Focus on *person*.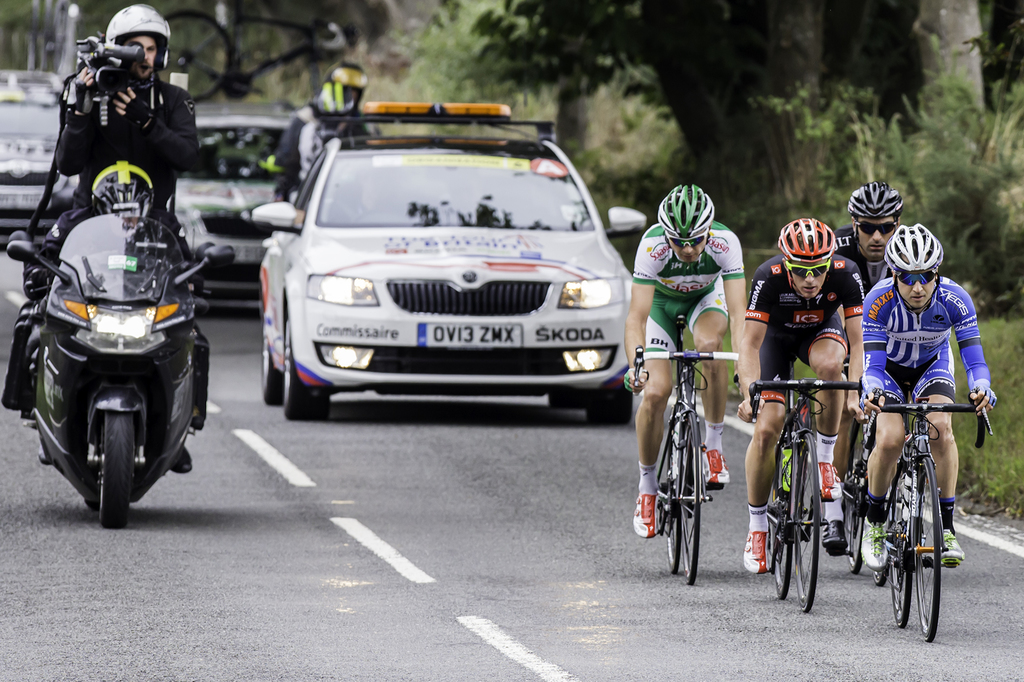
Focused at 0,10,204,400.
